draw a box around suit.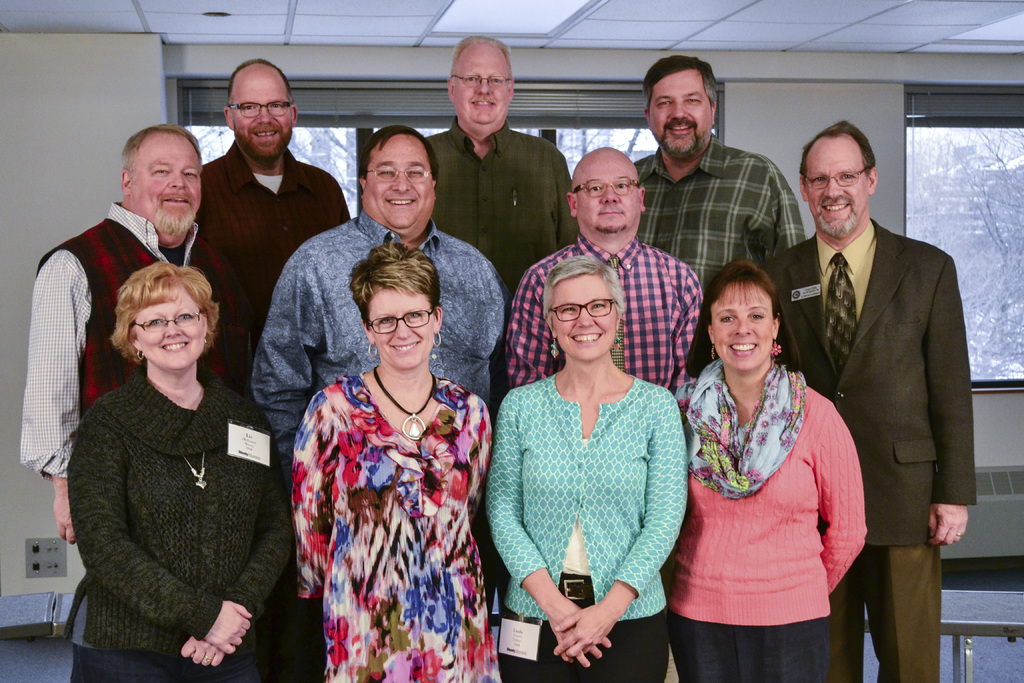
<bbox>792, 131, 982, 680</bbox>.
